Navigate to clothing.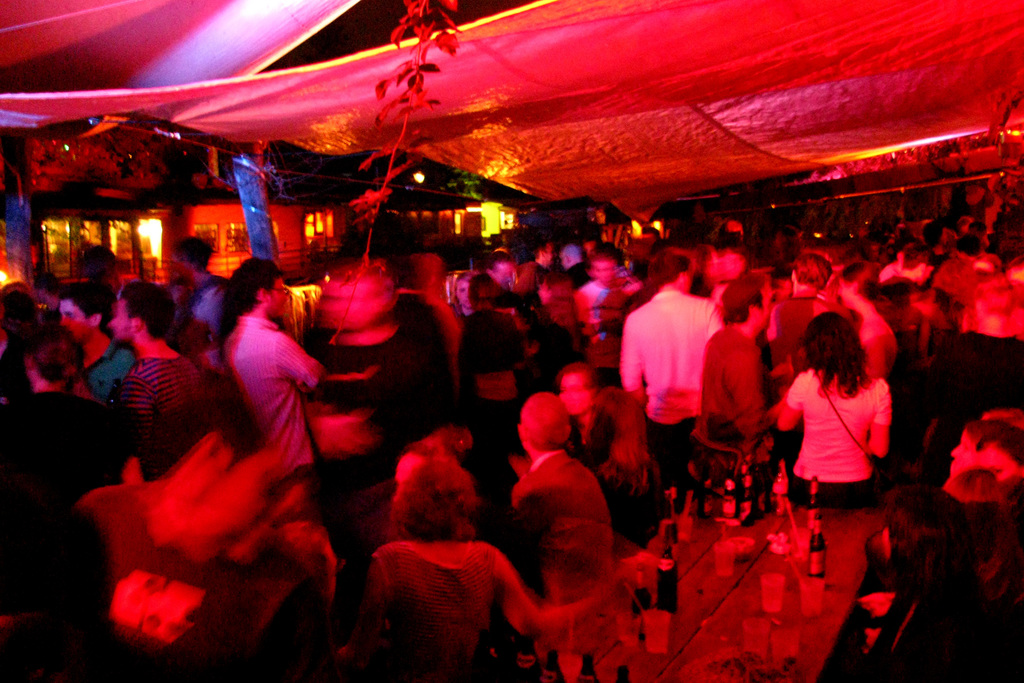
Navigation target: locate(320, 311, 439, 419).
